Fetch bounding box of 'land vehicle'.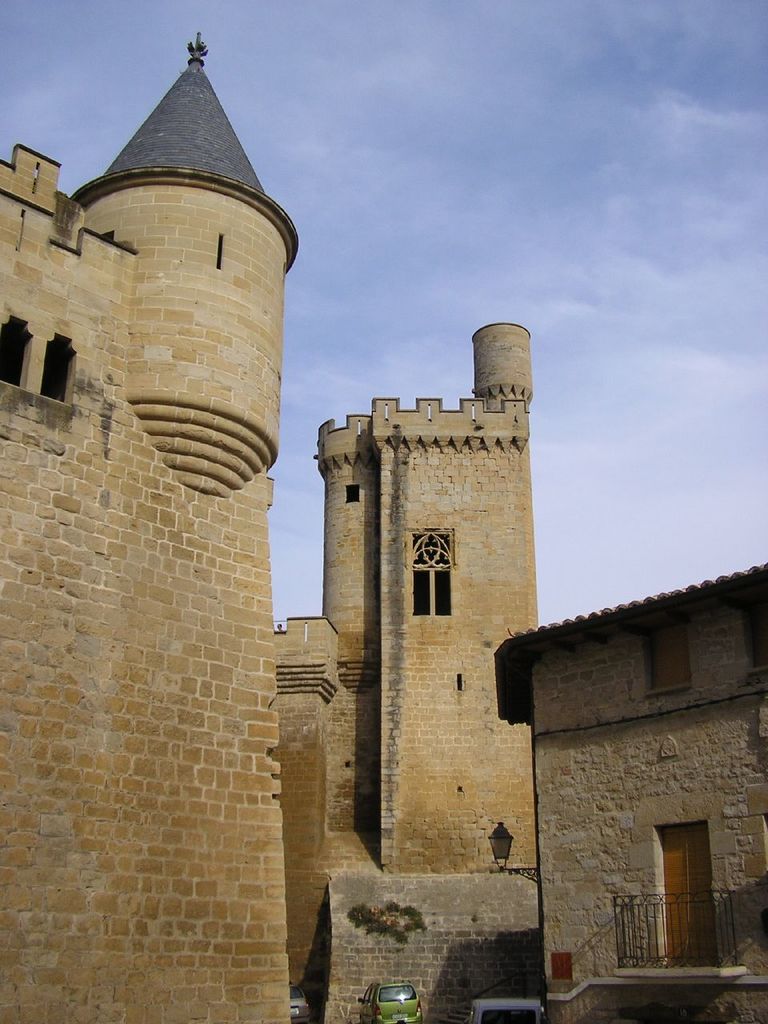
Bbox: [355,974,424,1023].
